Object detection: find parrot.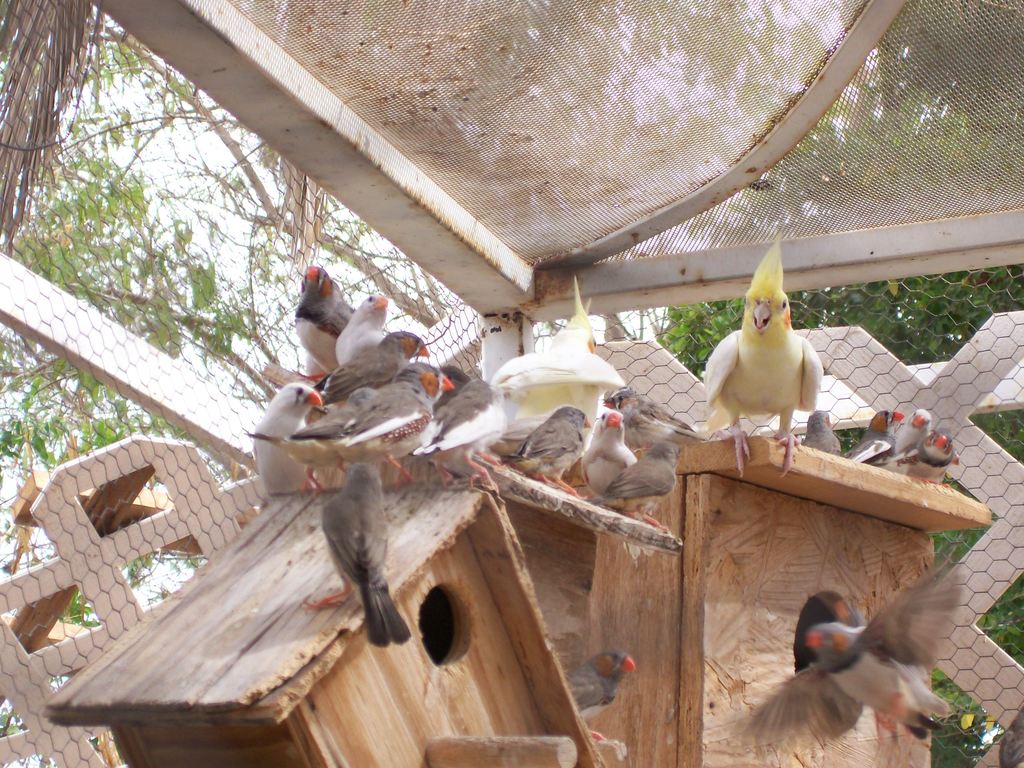
rect(418, 364, 506, 463).
